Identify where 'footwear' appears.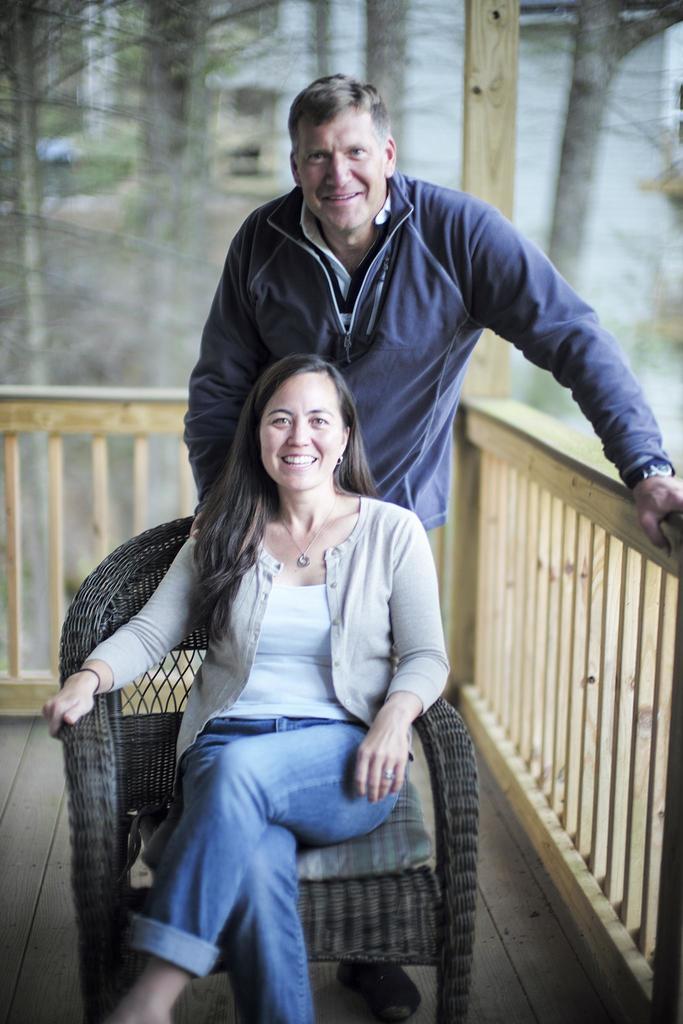
Appears at 337,959,423,1023.
